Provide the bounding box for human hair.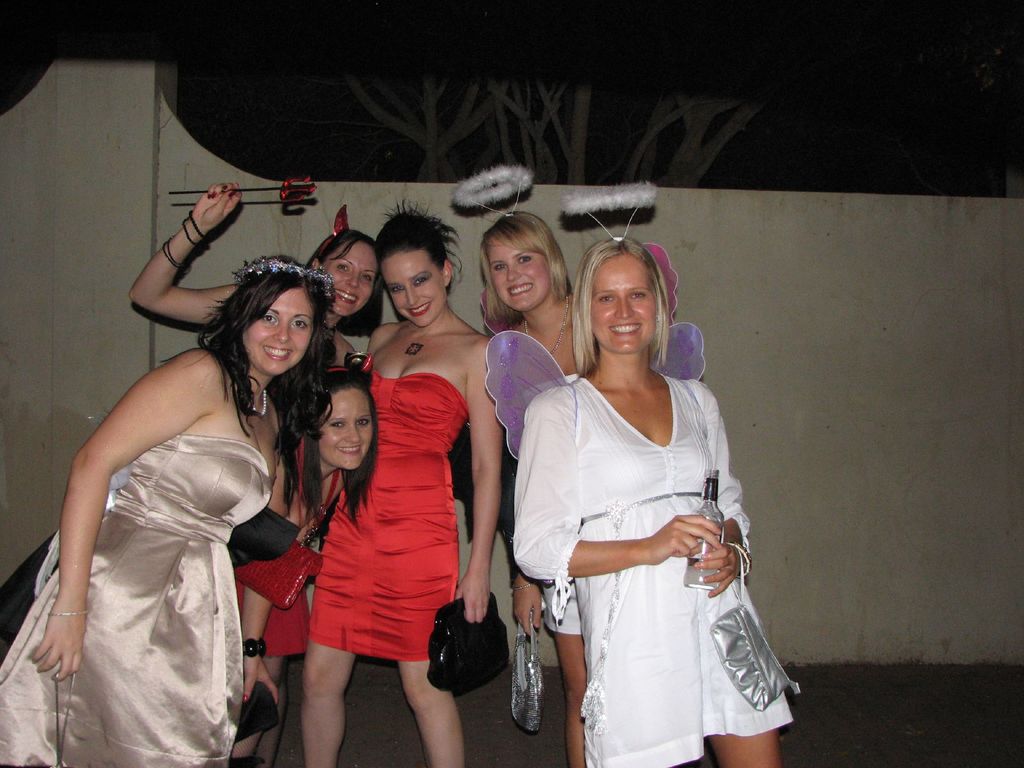
155,254,332,528.
